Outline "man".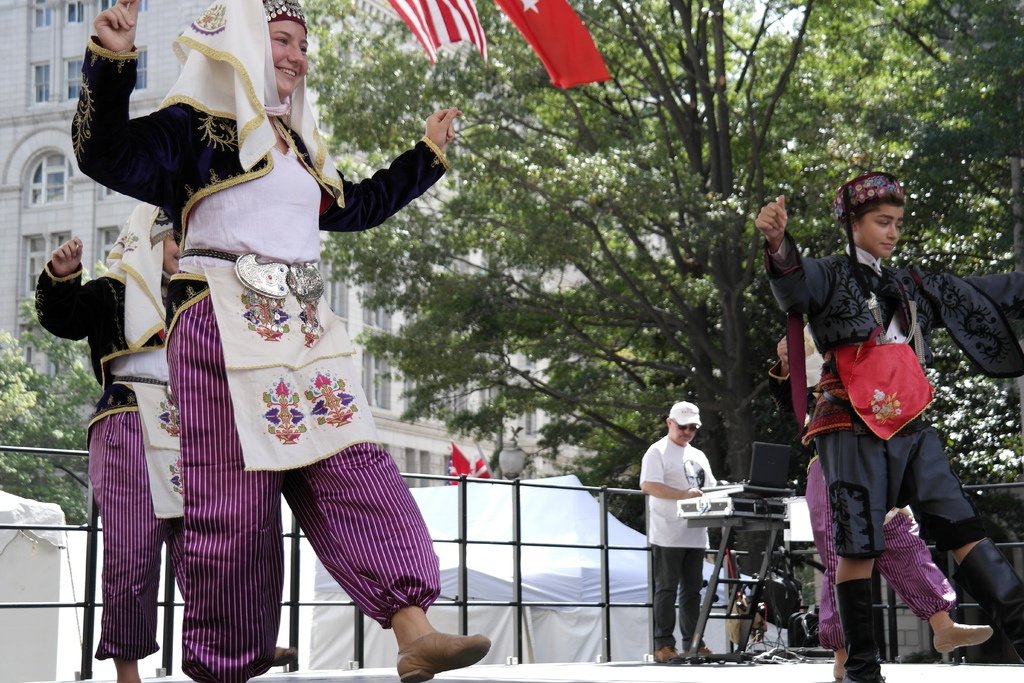
Outline: box=[644, 401, 738, 650].
